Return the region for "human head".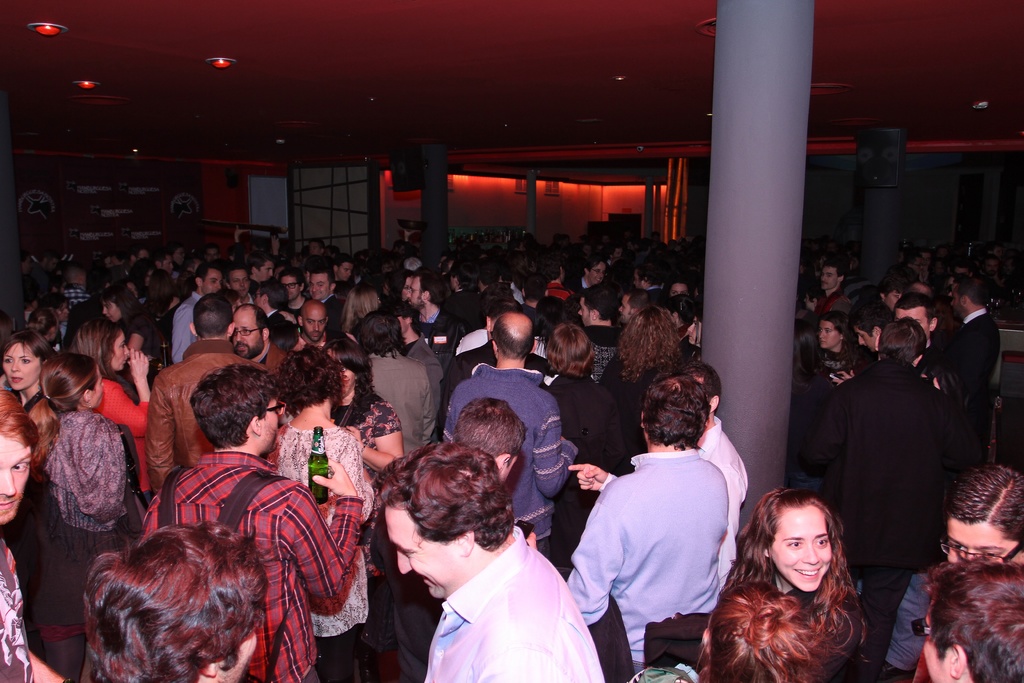
bbox=[227, 304, 269, 360].
